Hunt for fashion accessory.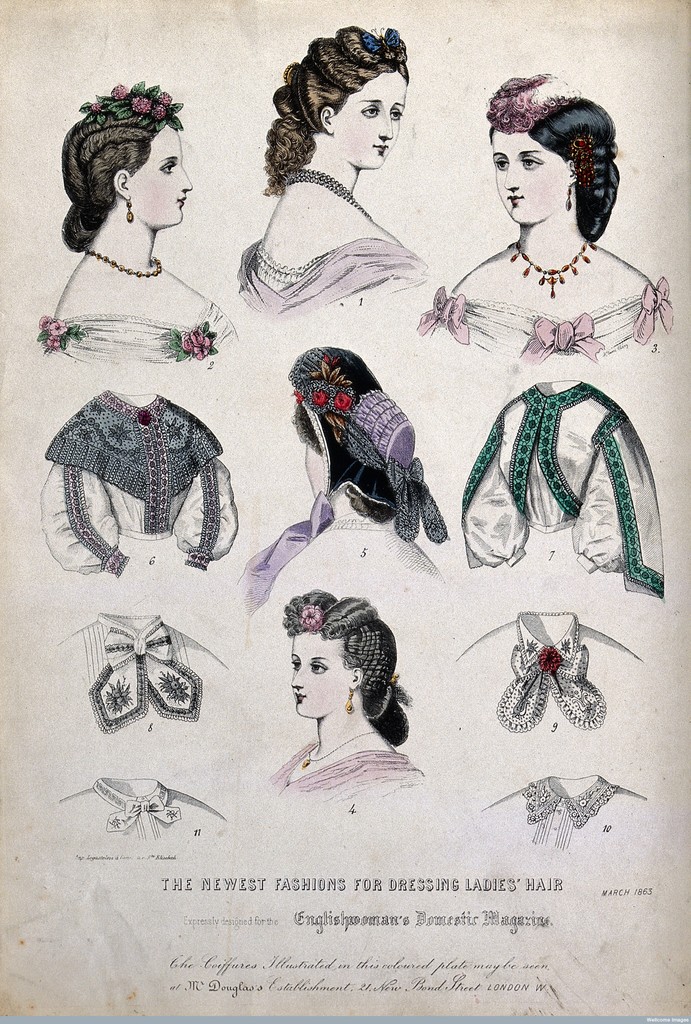
Hunted down at pyautogui.locateOnScreen(282, 164, 374, 220).
